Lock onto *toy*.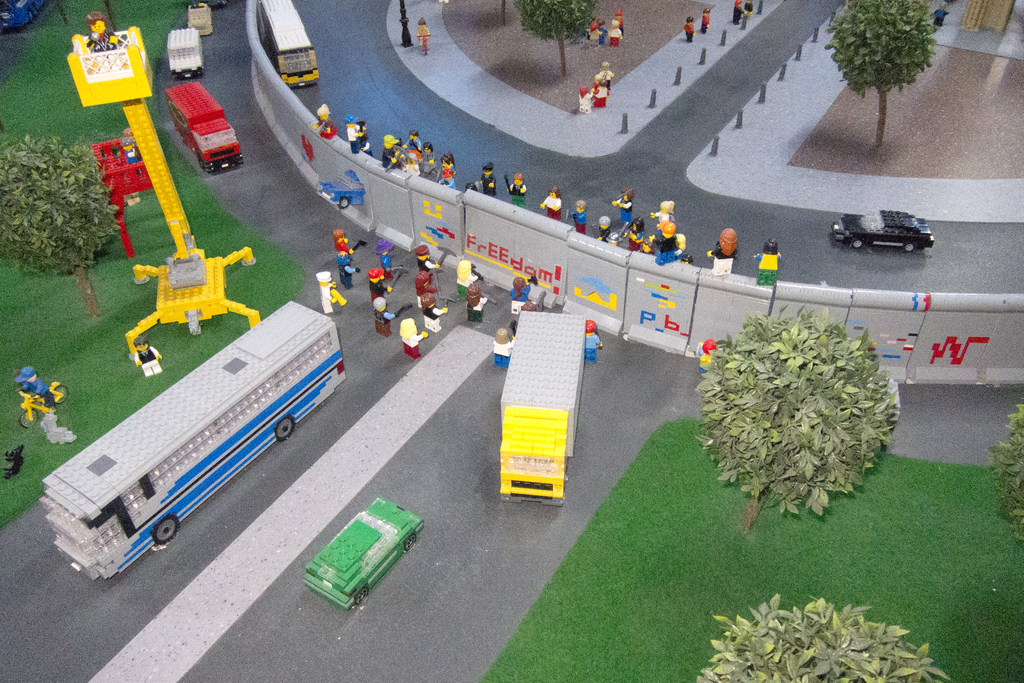
Locked: [360, 135, 376, 160].
